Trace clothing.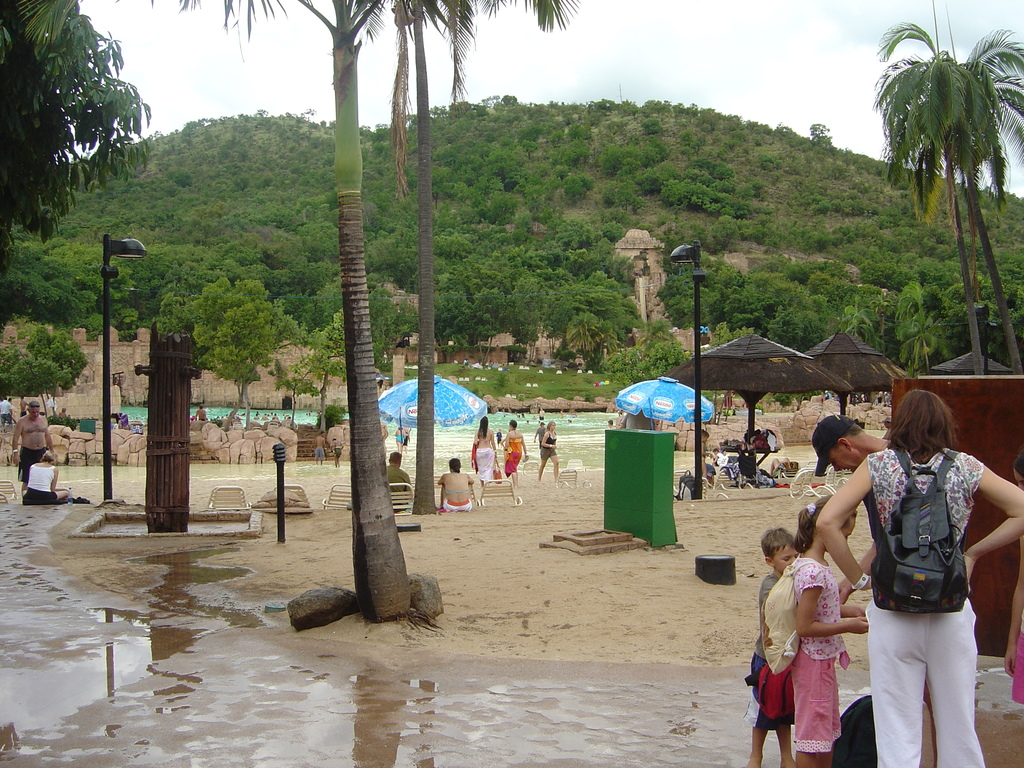
Traced to bbox=[502, 431, 525, 479].
